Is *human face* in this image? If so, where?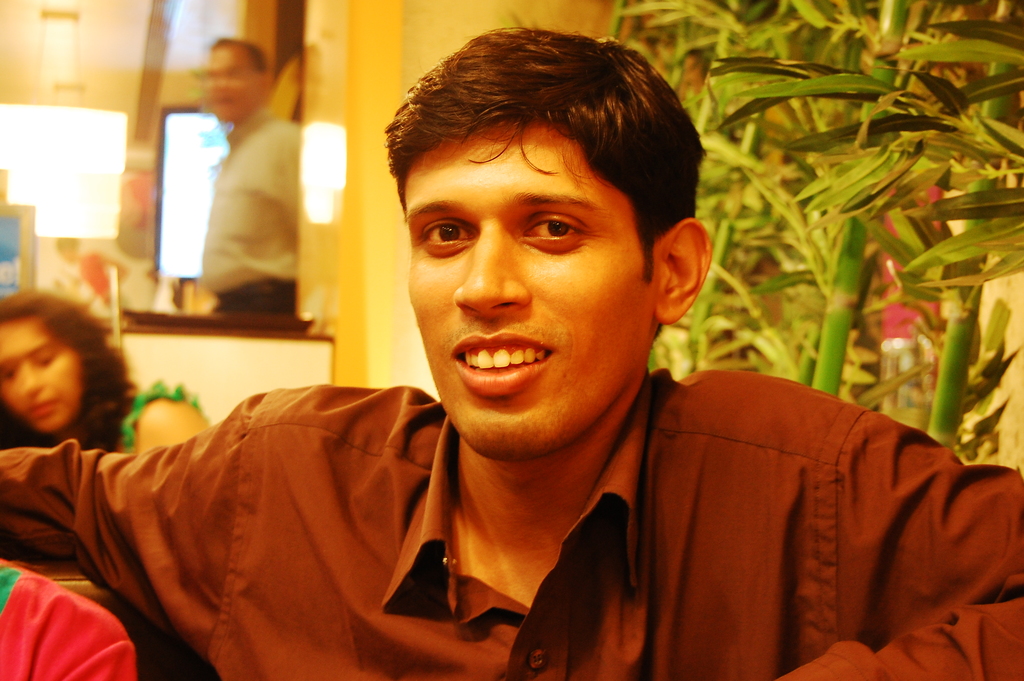
Yes, at <box>4,319,77,429</box>.
